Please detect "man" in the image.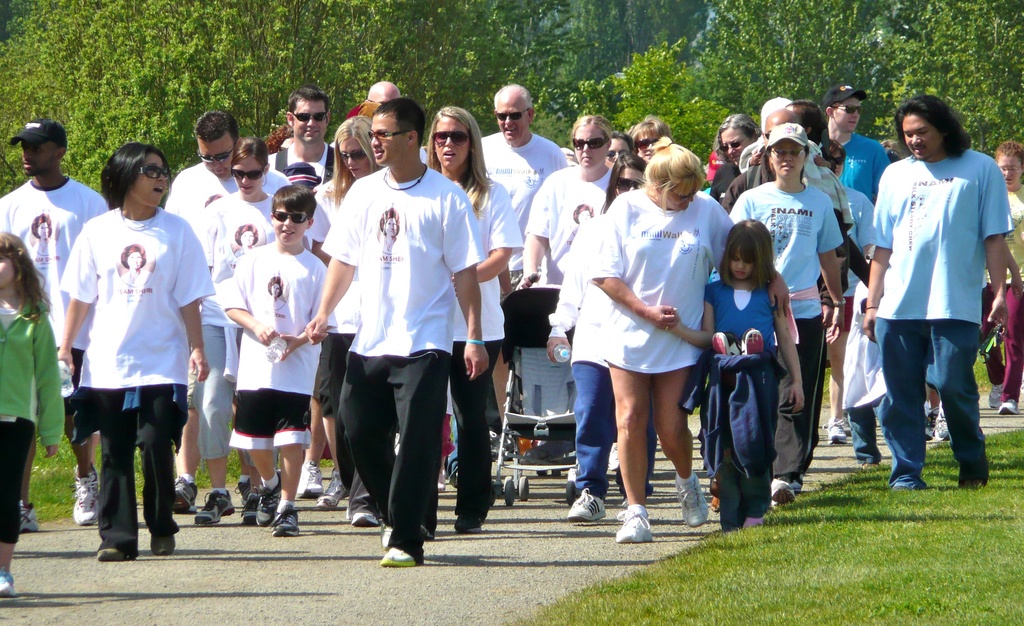
{"left": 305, "top": 98, "right": 491, "bottom": 568}.
